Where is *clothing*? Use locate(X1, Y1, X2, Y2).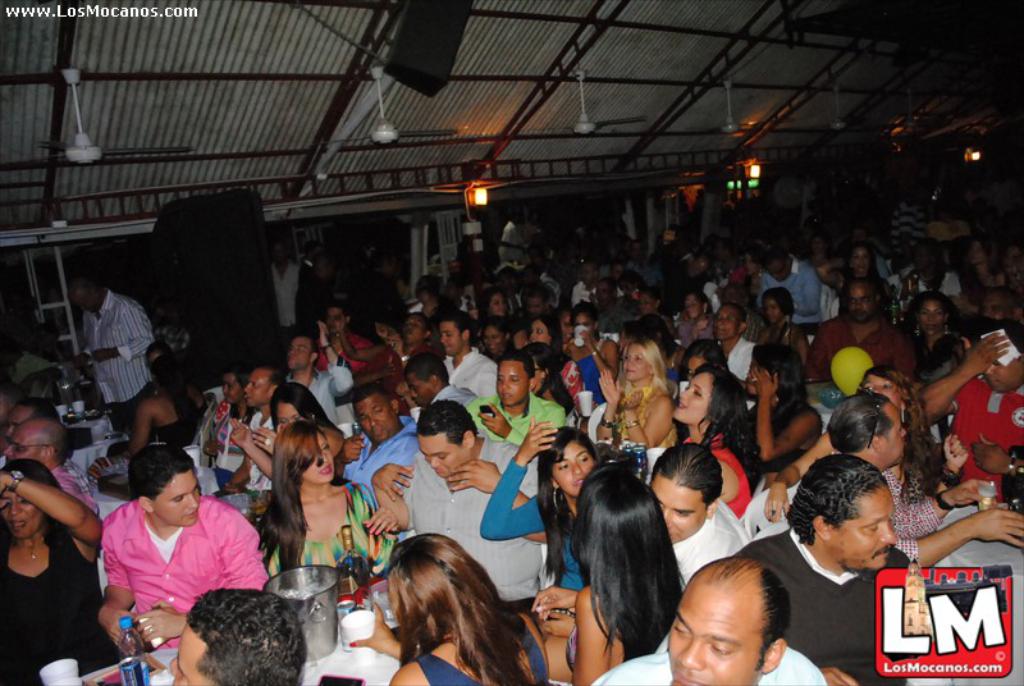
locate(393, 444, 541, 604).
